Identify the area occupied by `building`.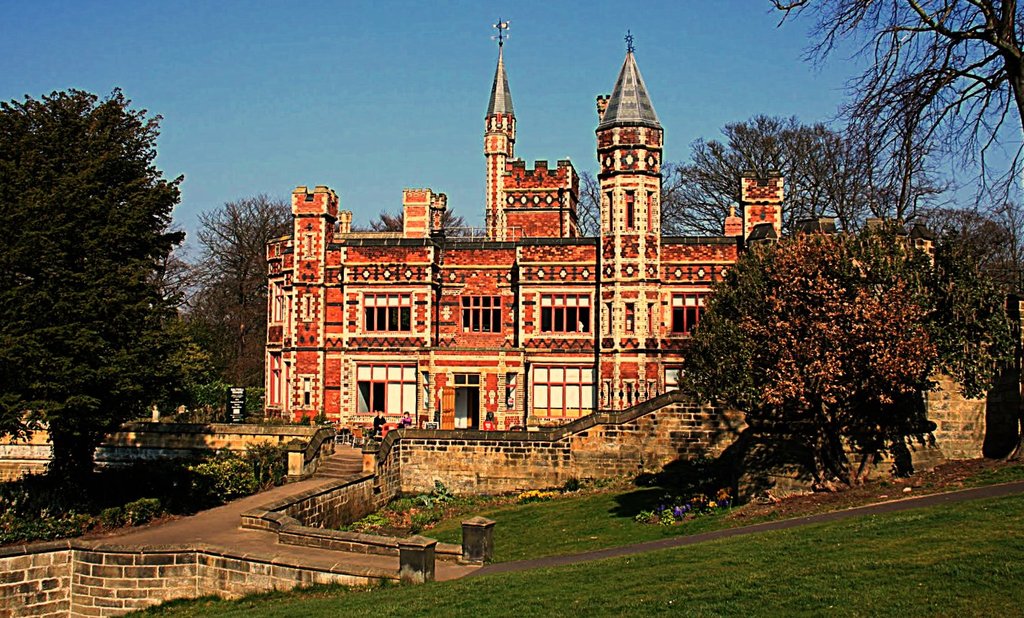
Area: 253/18/776/439.
